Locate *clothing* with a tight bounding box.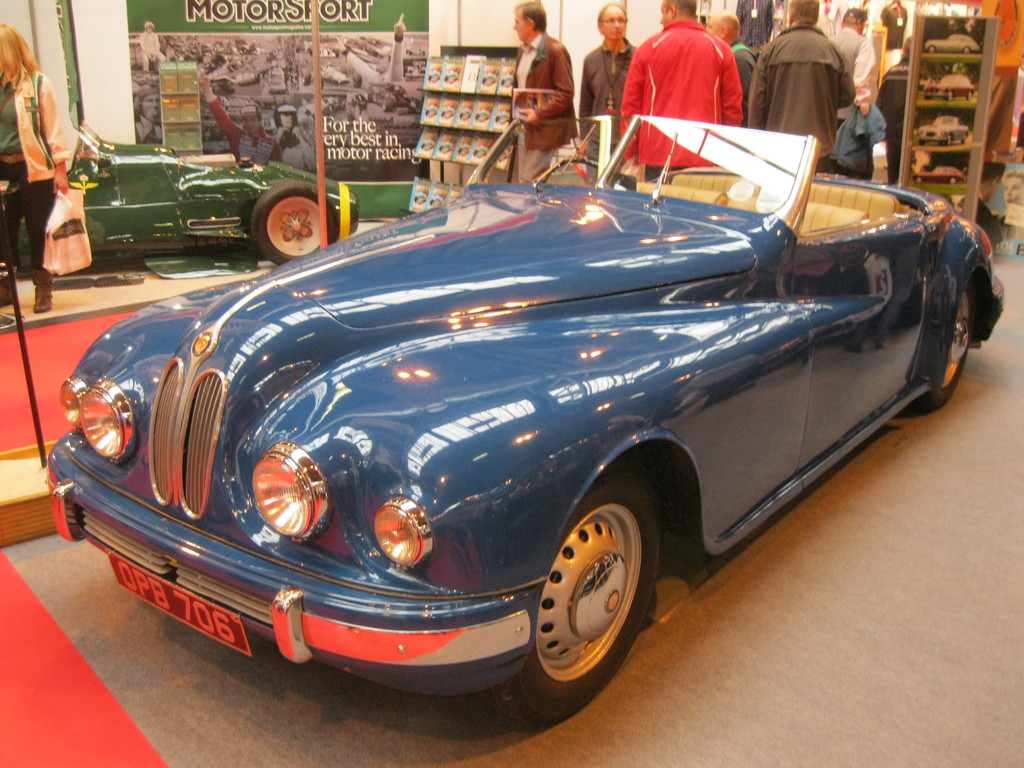
(828,24,877,172).
